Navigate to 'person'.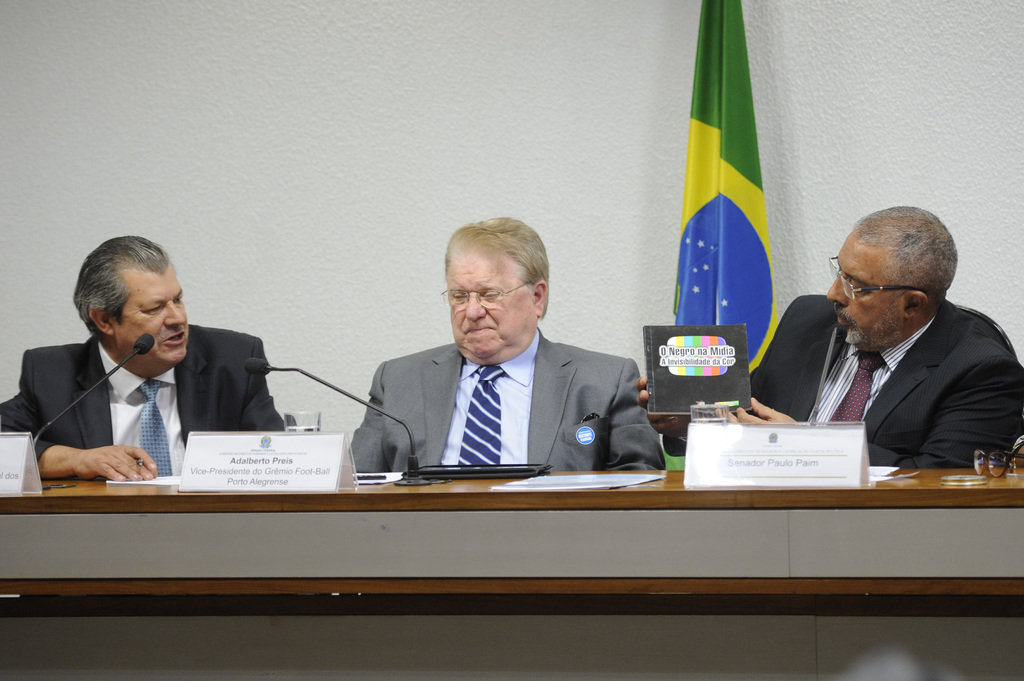
Navigation target: l=345, t=218, r=666, b=469.
